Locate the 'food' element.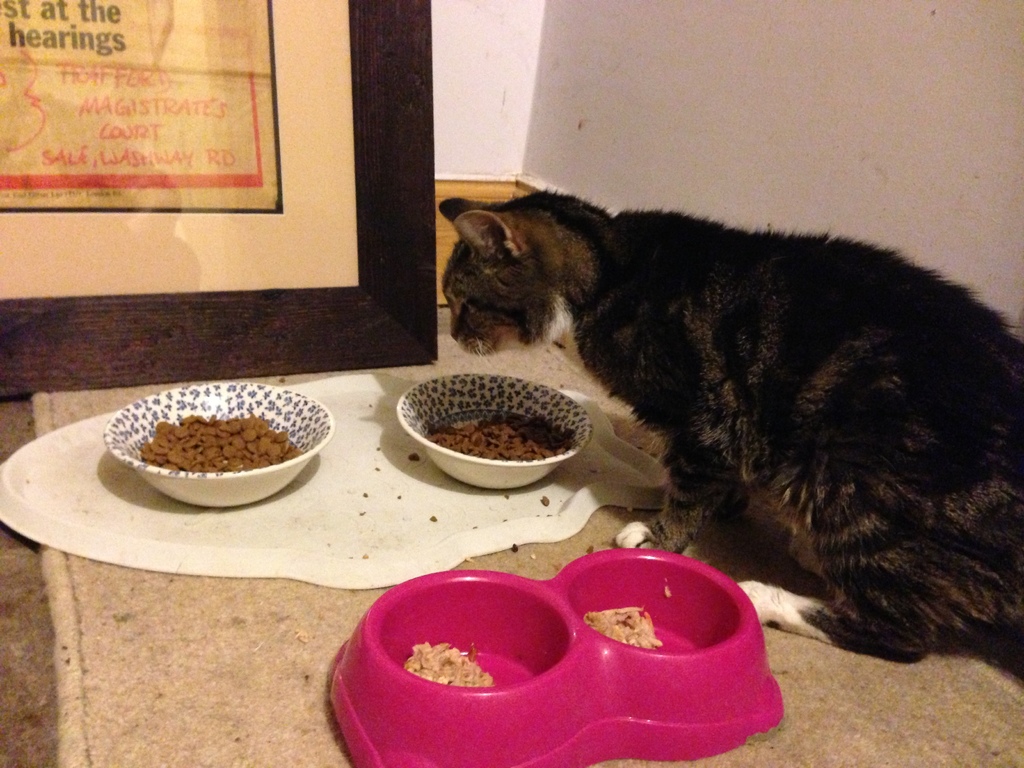
Element bbox: bbox(403, 640, 494, 691).
